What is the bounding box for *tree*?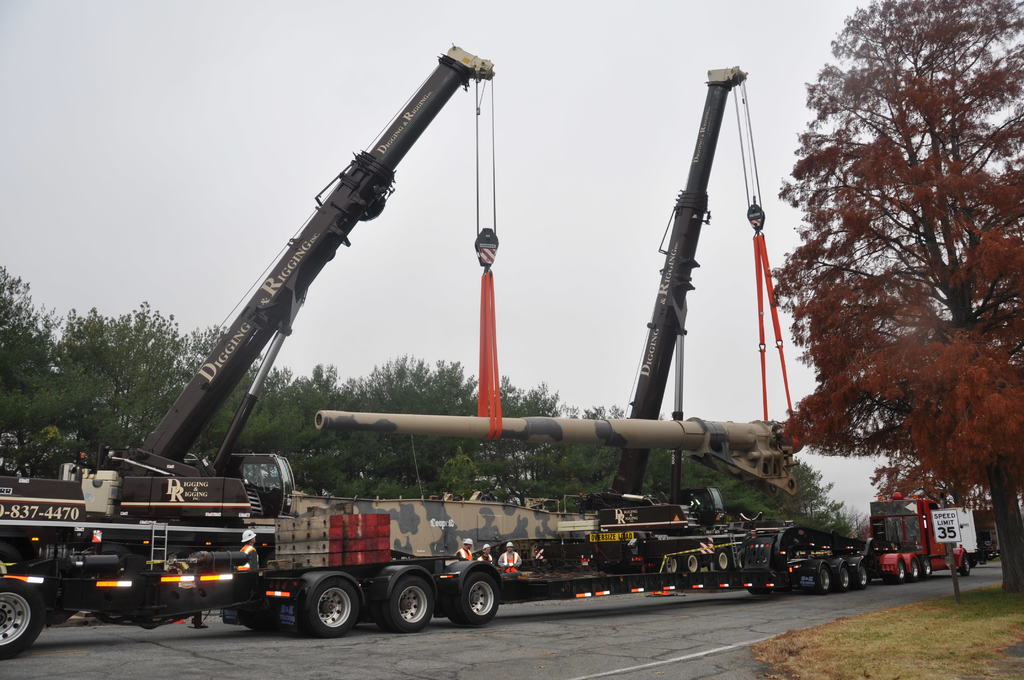
123,295,196,442.
